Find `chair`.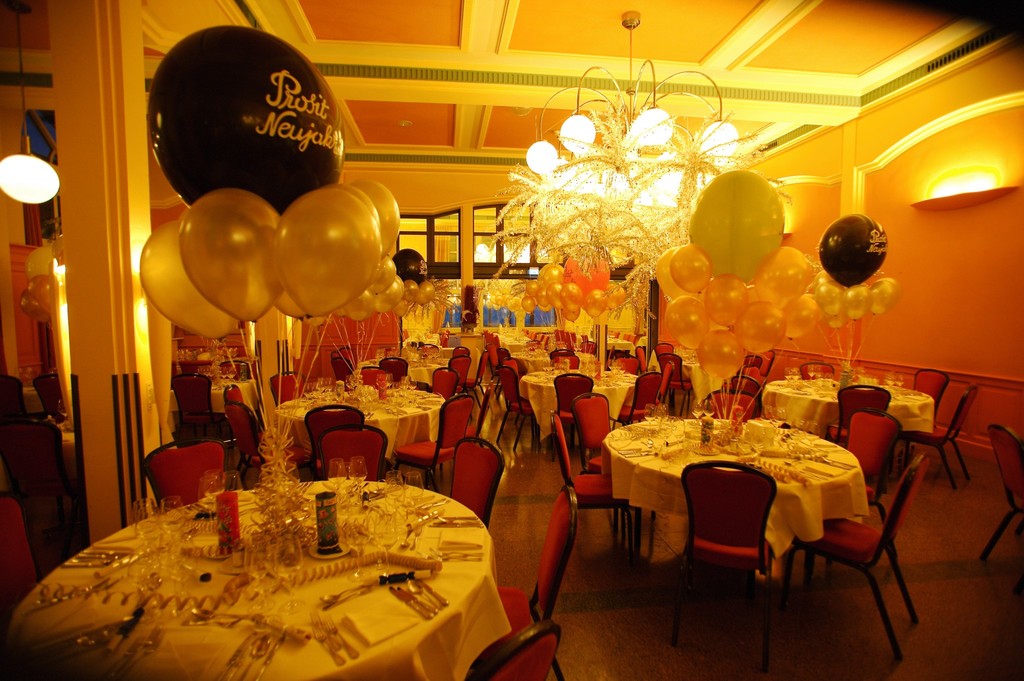
(x1=171, y1=367, x2=223, y2=454).
